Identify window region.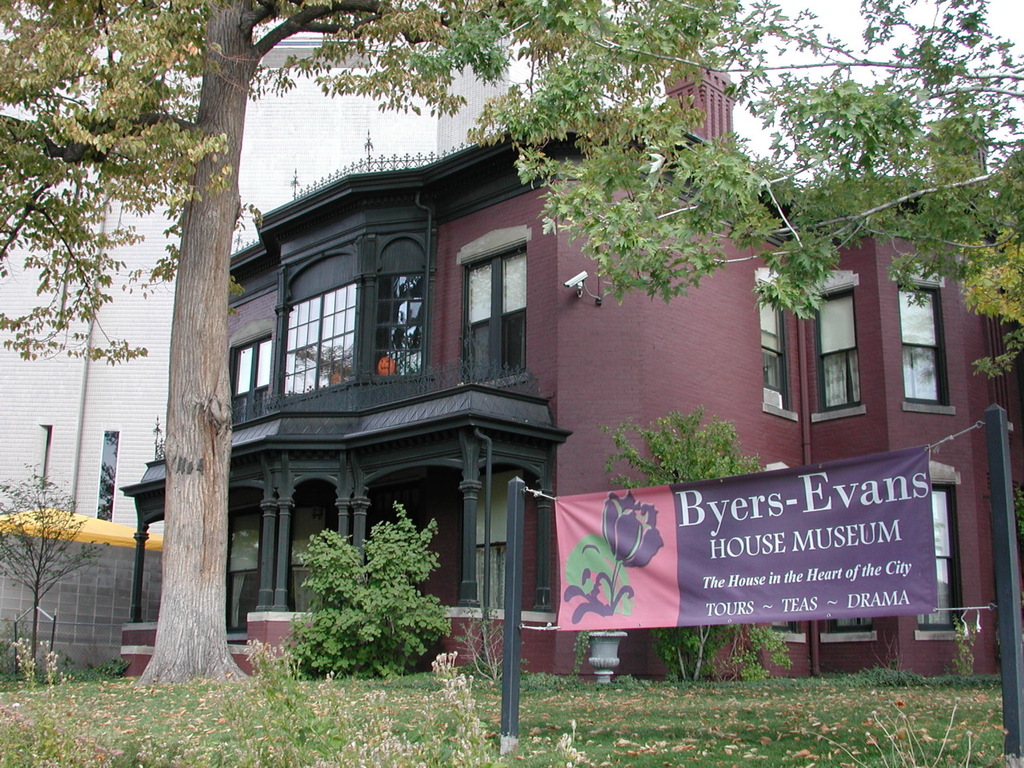
Region: (282,274,423,402).
